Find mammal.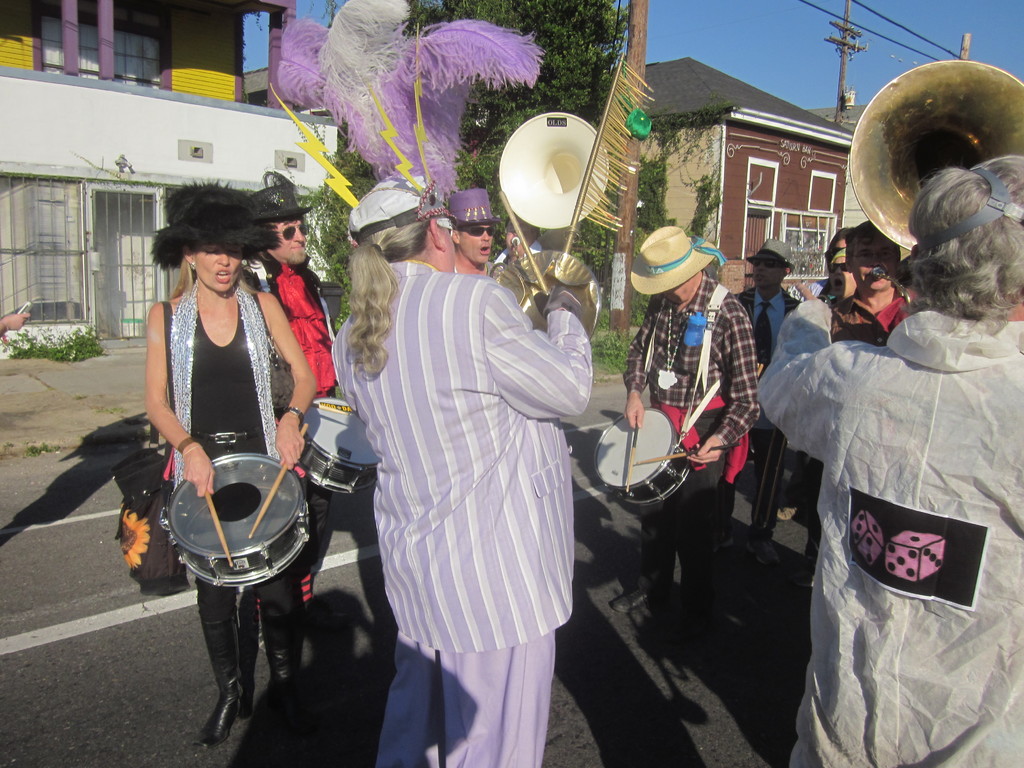
box=[612, 211, 760, 617].
